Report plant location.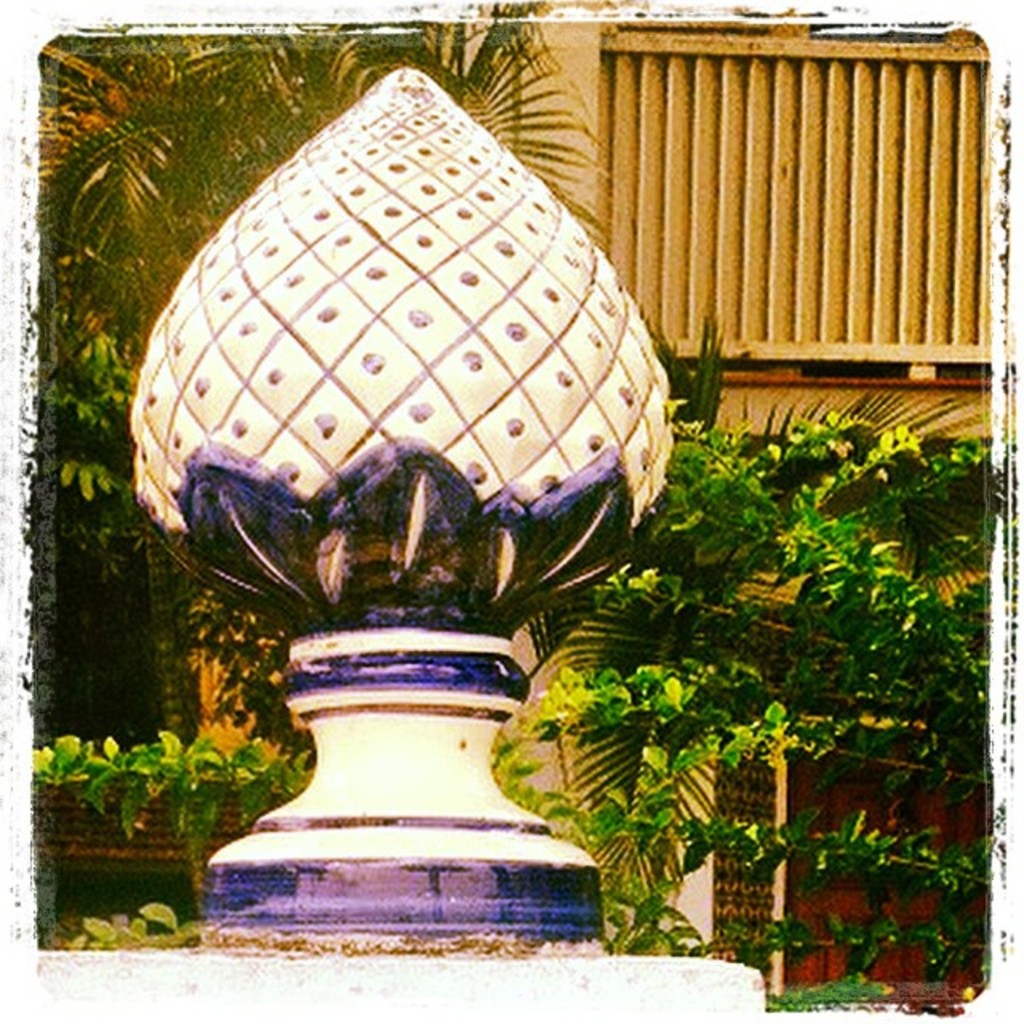
Report: [x1=29, y1=710, x2=304, y2=853].
